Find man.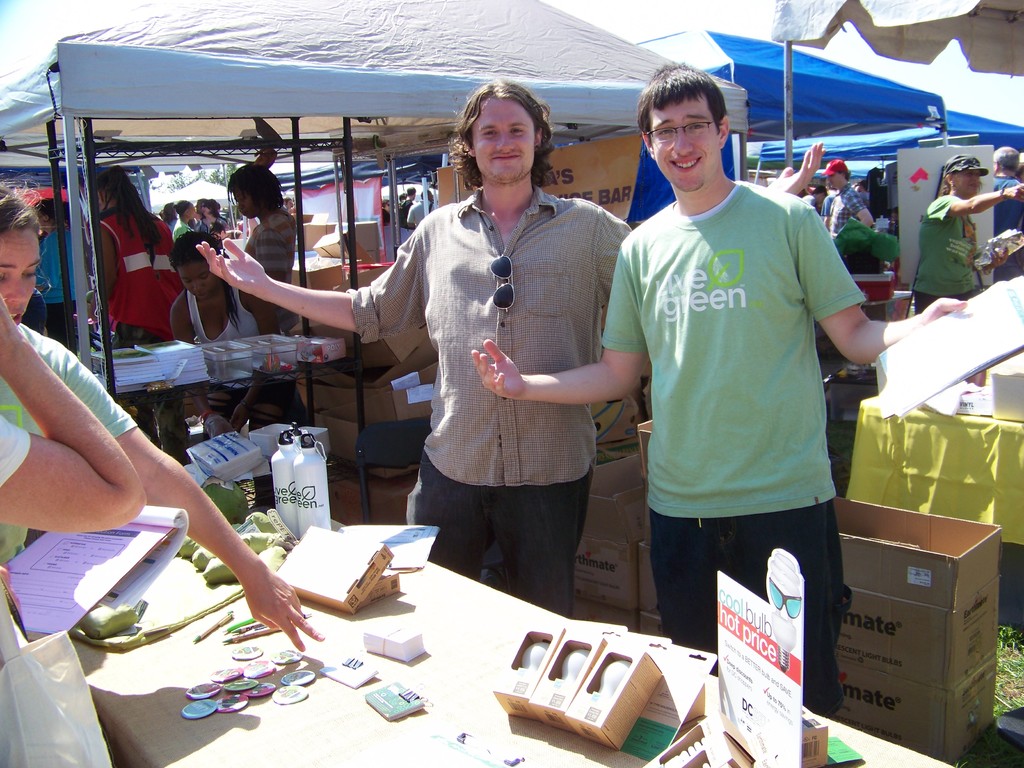
l=396, t=188, r=422, b=227.
